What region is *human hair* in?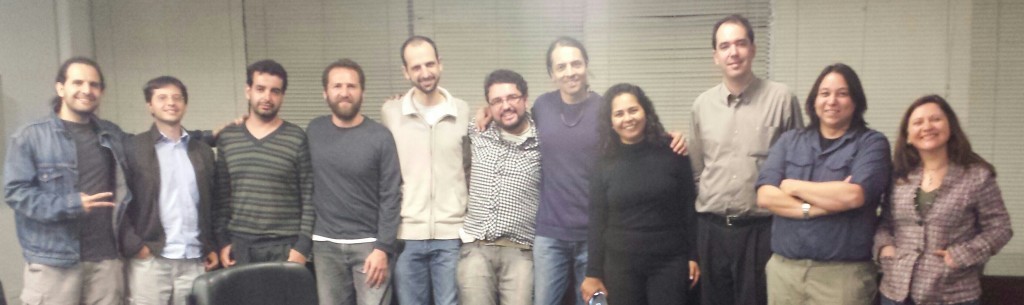
x1=803 y1=64 x2=872 y2=133.
